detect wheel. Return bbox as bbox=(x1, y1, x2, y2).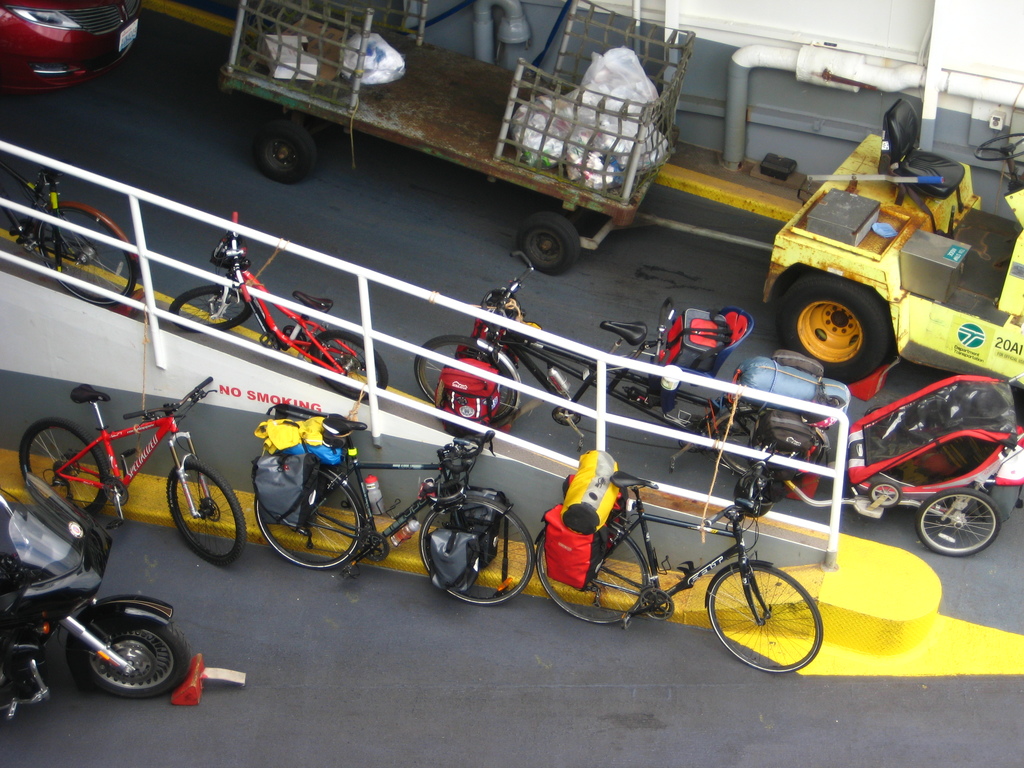
bbox=(413, 493, 539, 609).
